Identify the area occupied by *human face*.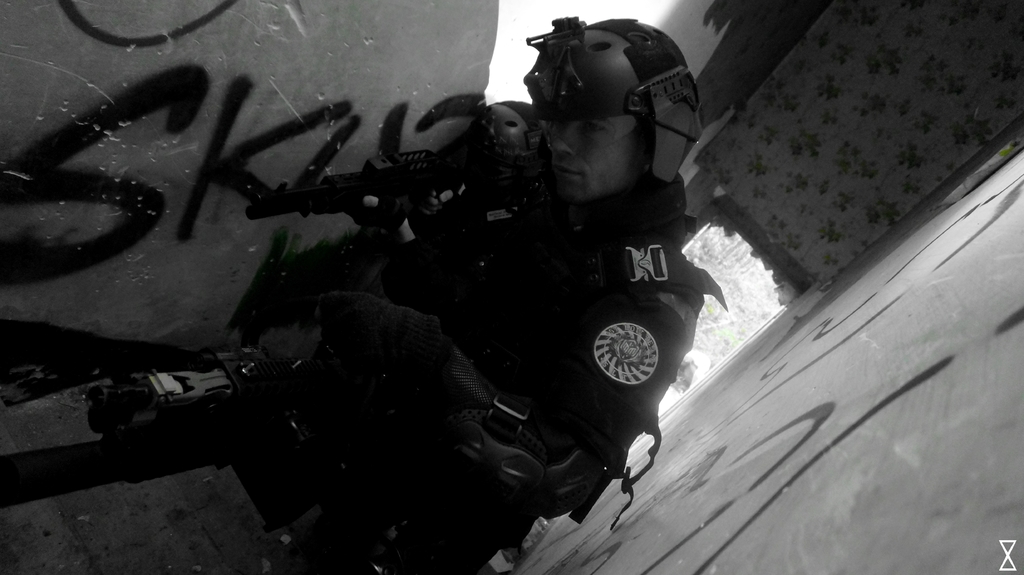
Area: 551/115/643/201.
